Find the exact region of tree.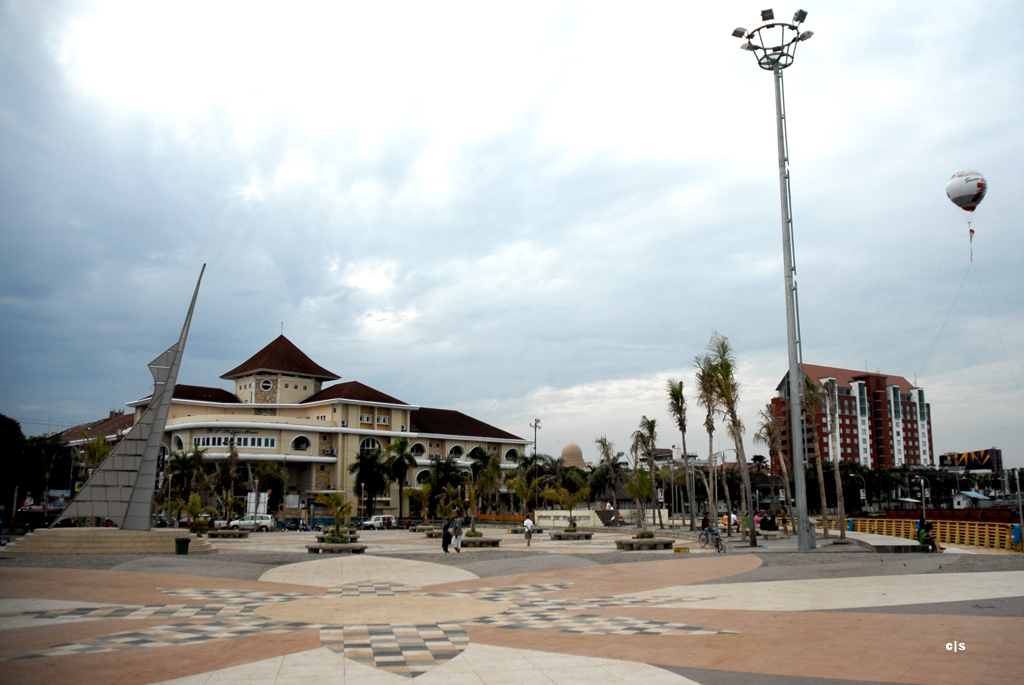
Exact region: x1=751, y1=403, x2=795, y2=531.
